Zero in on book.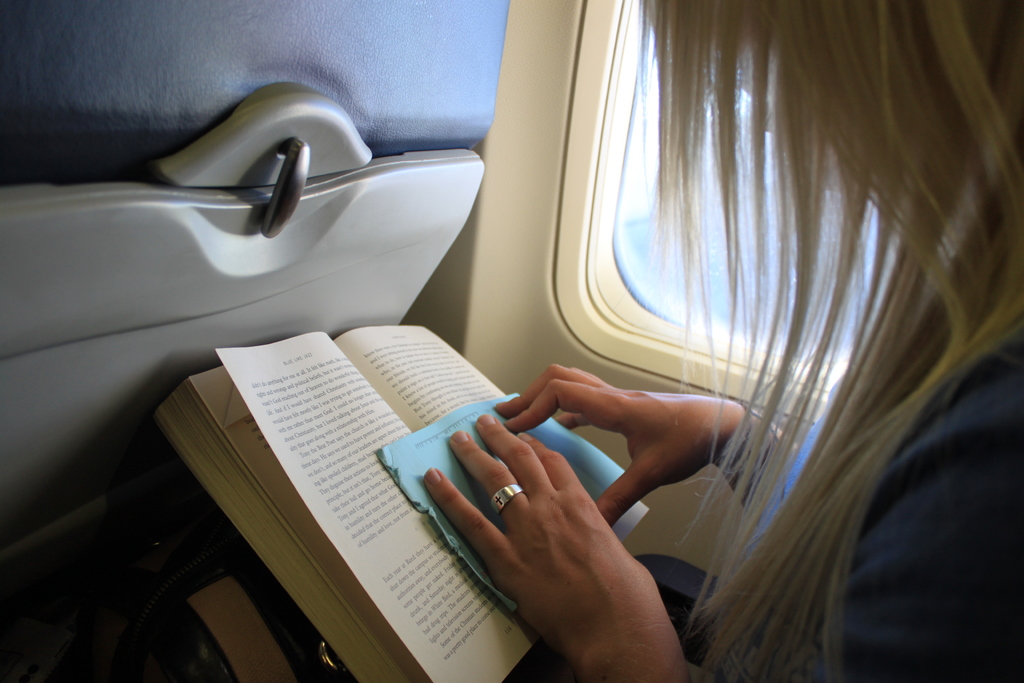
Zeroed in: x1=143 y1=320 x2=660 y2=682.
